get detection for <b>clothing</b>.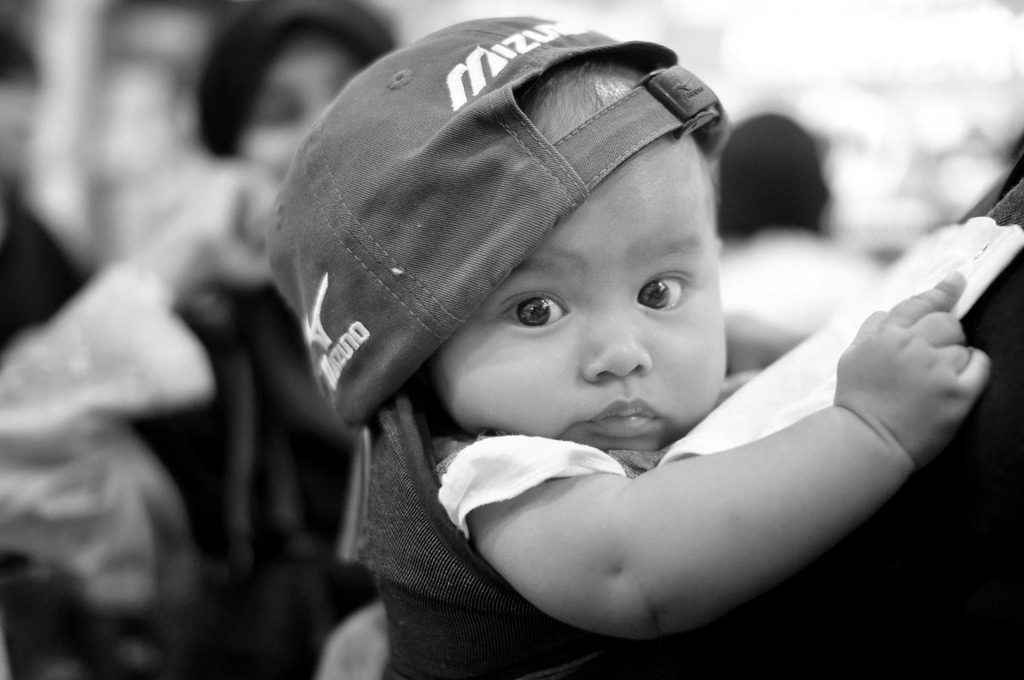
Detection: {"left": 716, "top": 224, "right": 887, "bottom": 334}.
